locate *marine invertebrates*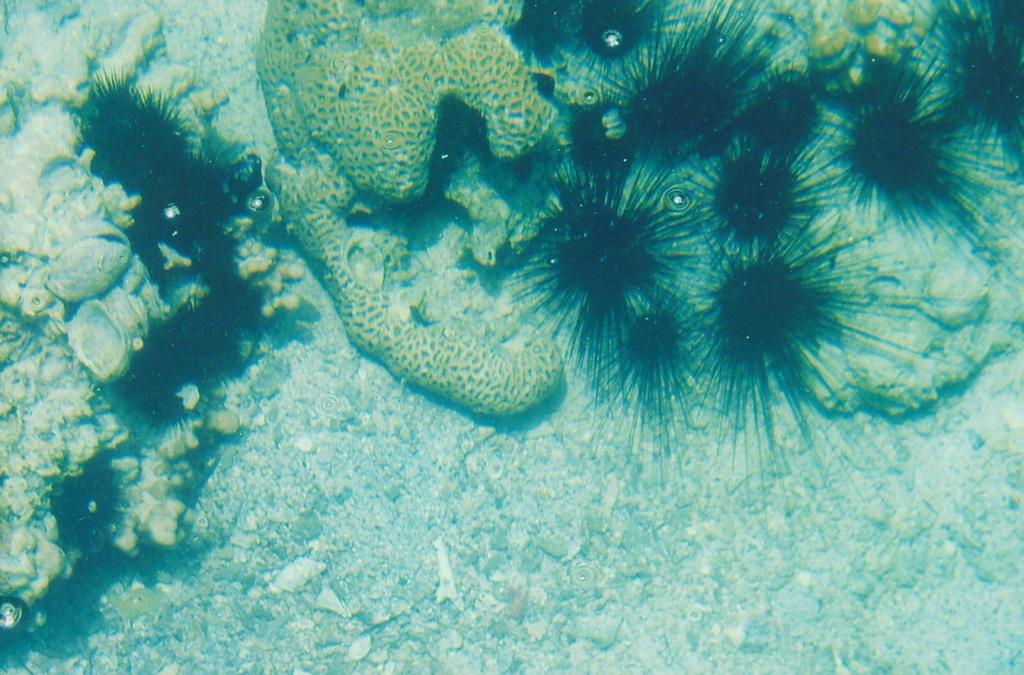
719,43,826,169
